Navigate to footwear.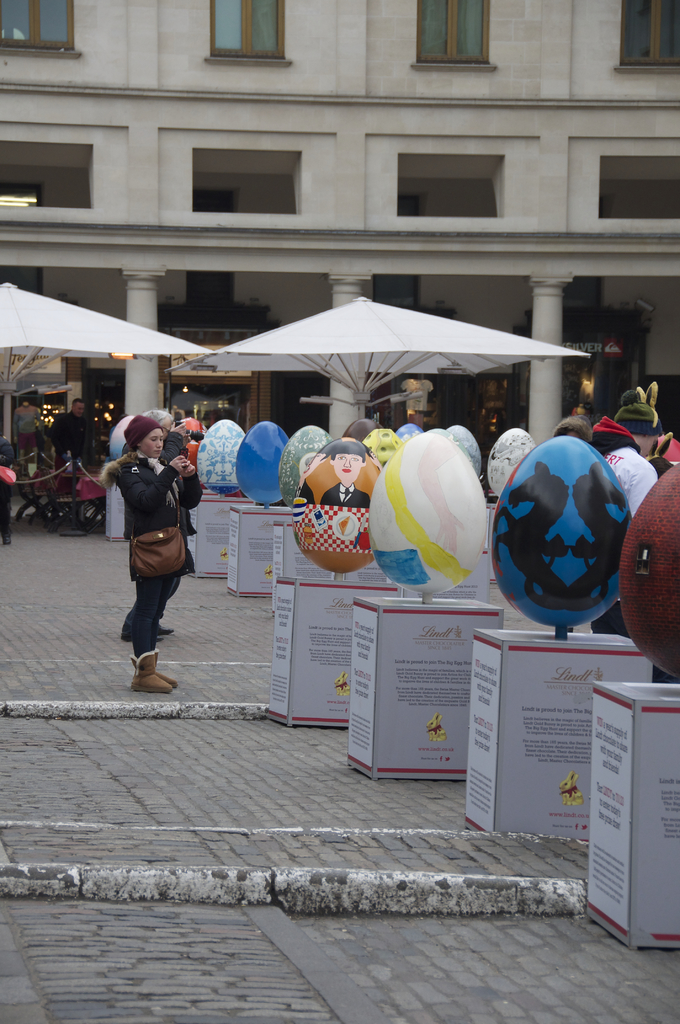
Navigation target: Rect(1, 536, 11, 547).
